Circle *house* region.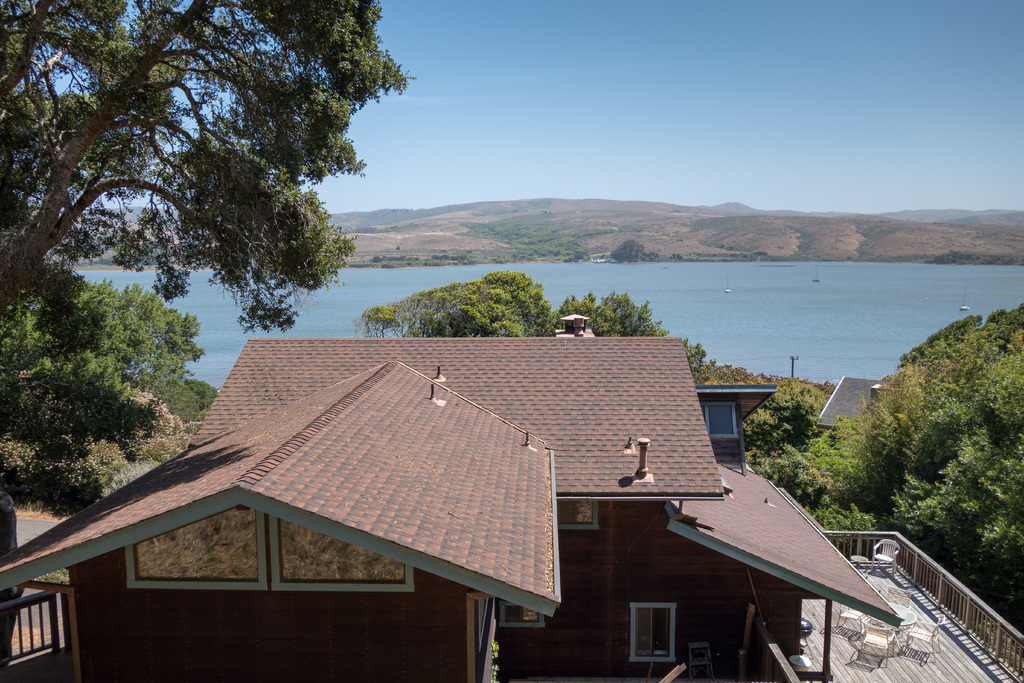
Region: 82,292,852,673.
